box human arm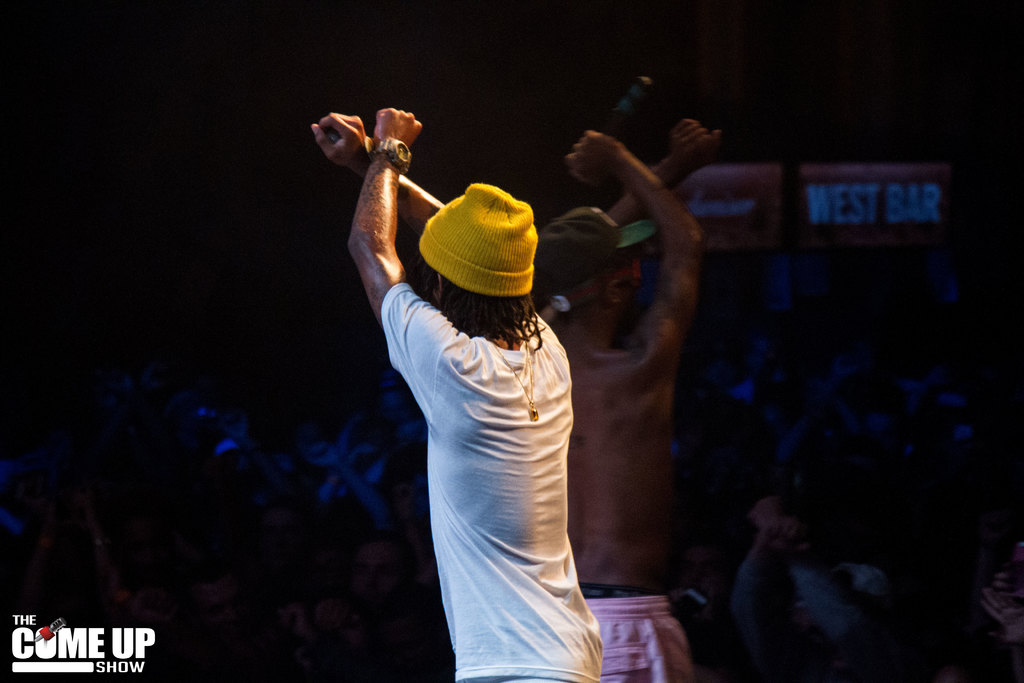
354 117 462 399
